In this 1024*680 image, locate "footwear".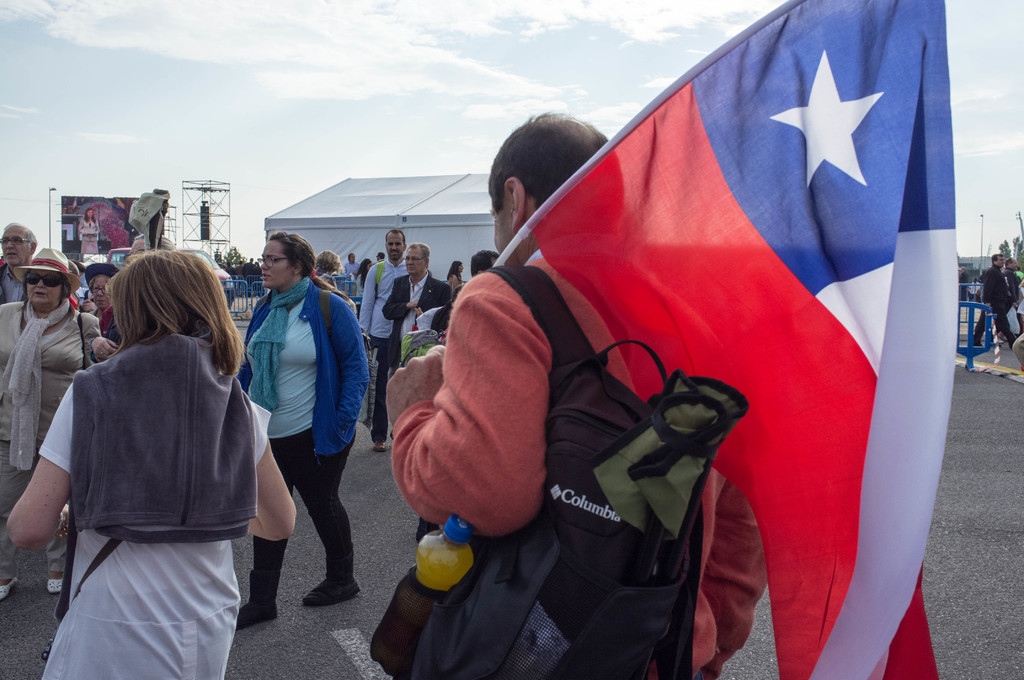
Bounding box: 226/570/294/629.
